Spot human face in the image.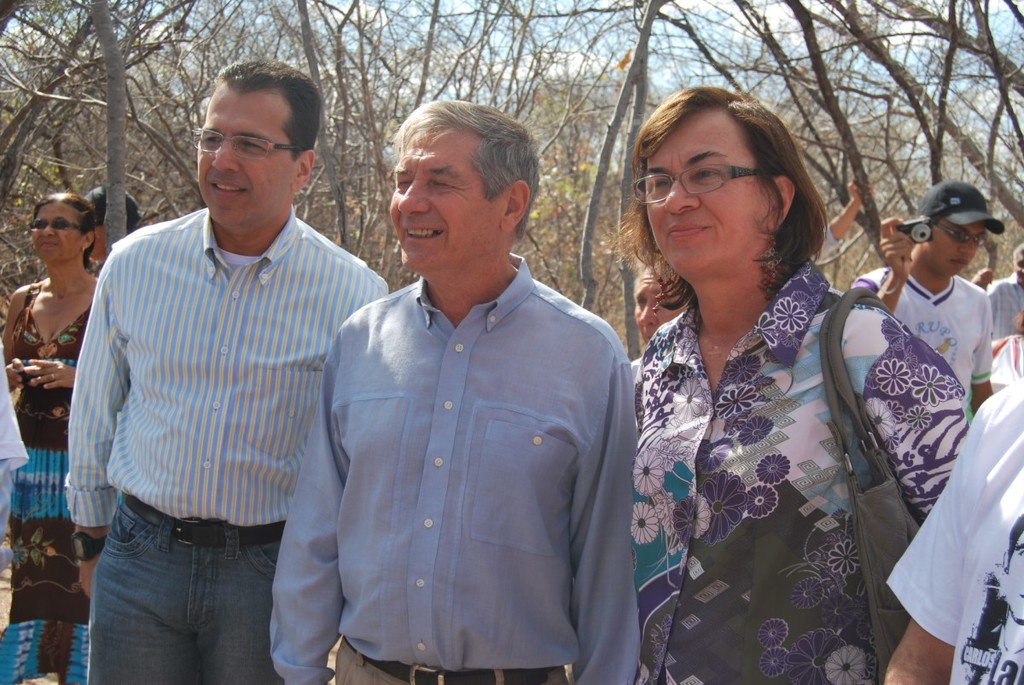
human face found at {"x1": 923, "y1": 218, "x2": 983, "y2": 274}.
